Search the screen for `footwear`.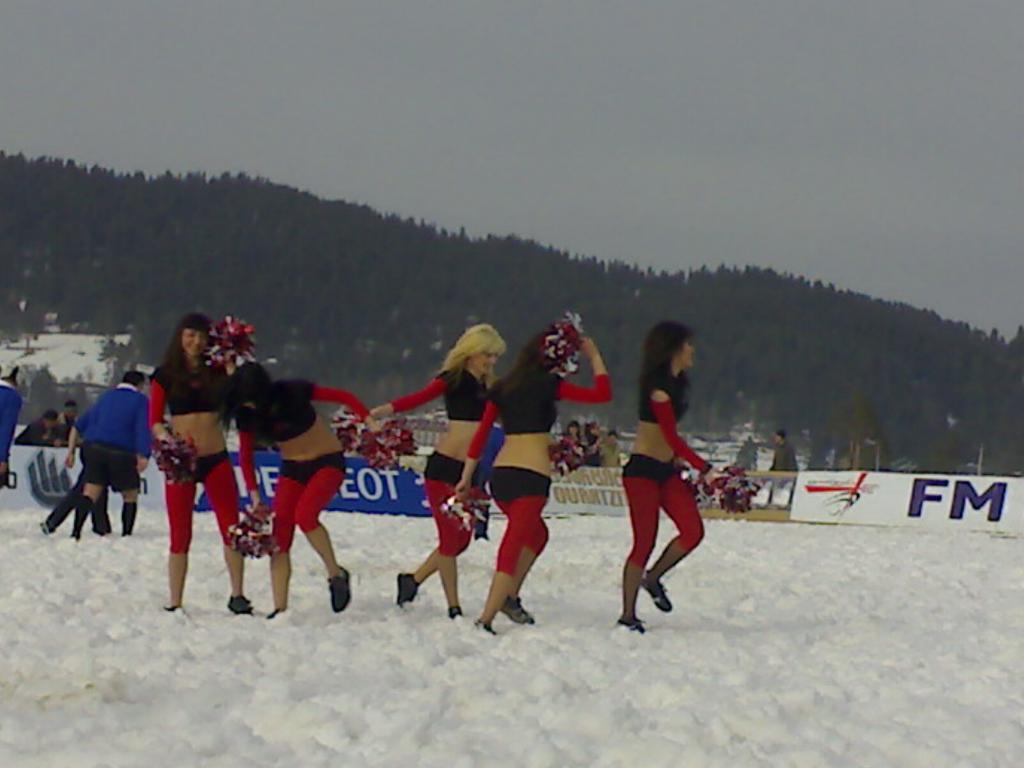
Found at locate(474, 618, 496, 635).
